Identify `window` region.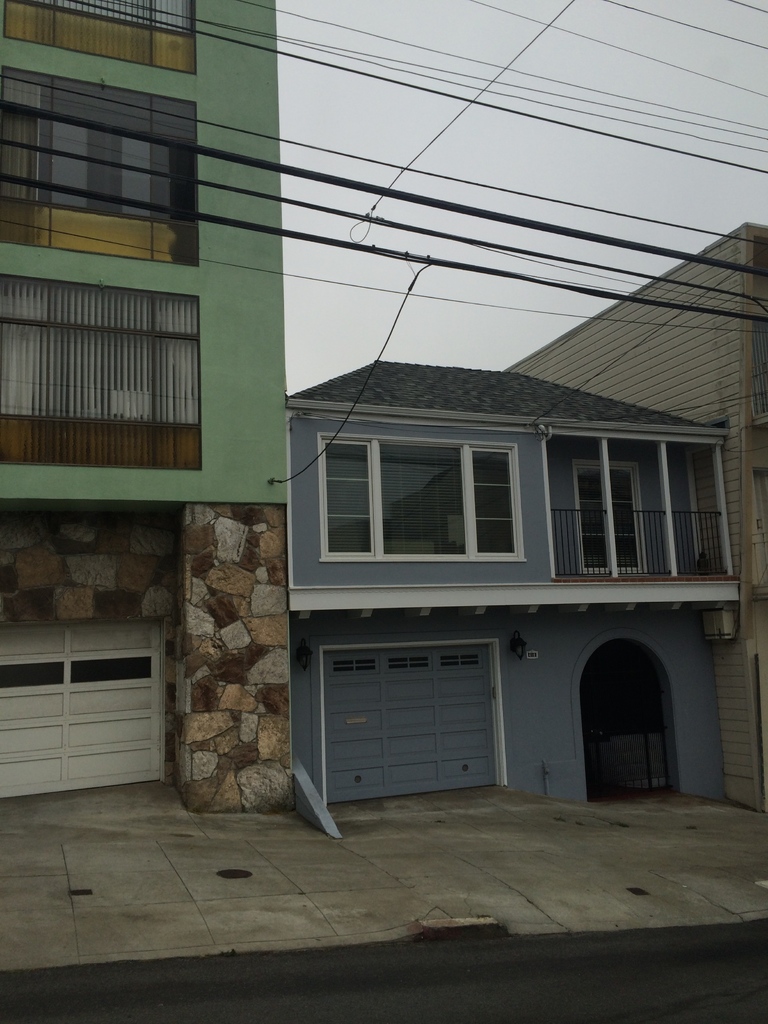
Region: {"x1": 555, "y1": 462, "x2": 646, "y2": 586}.
